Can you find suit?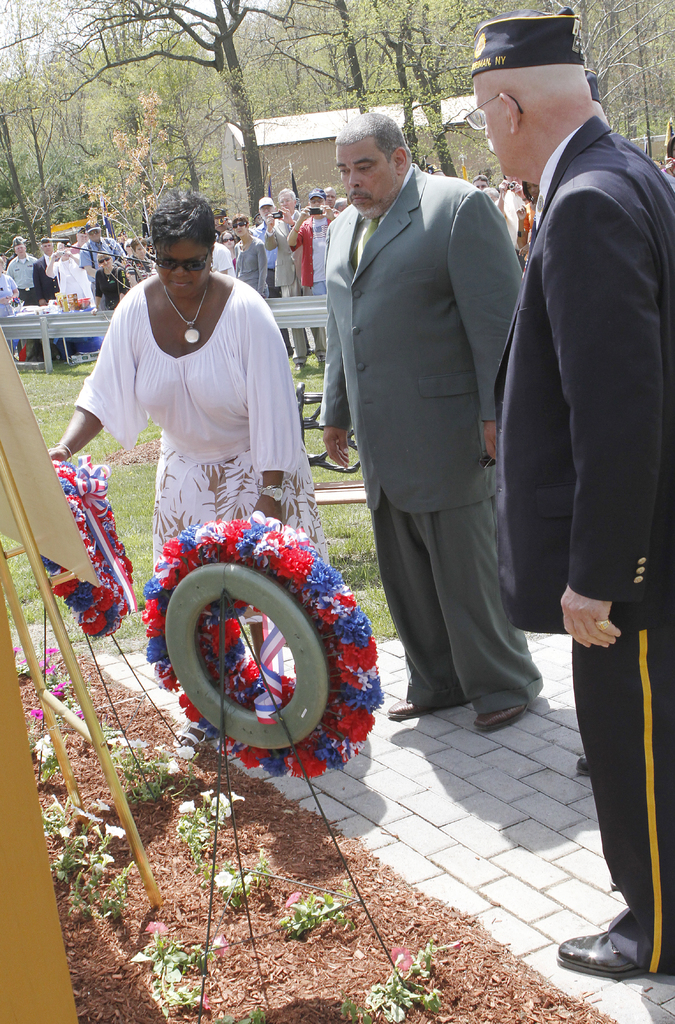
Yes, bounding box: 264/211/325/360.
